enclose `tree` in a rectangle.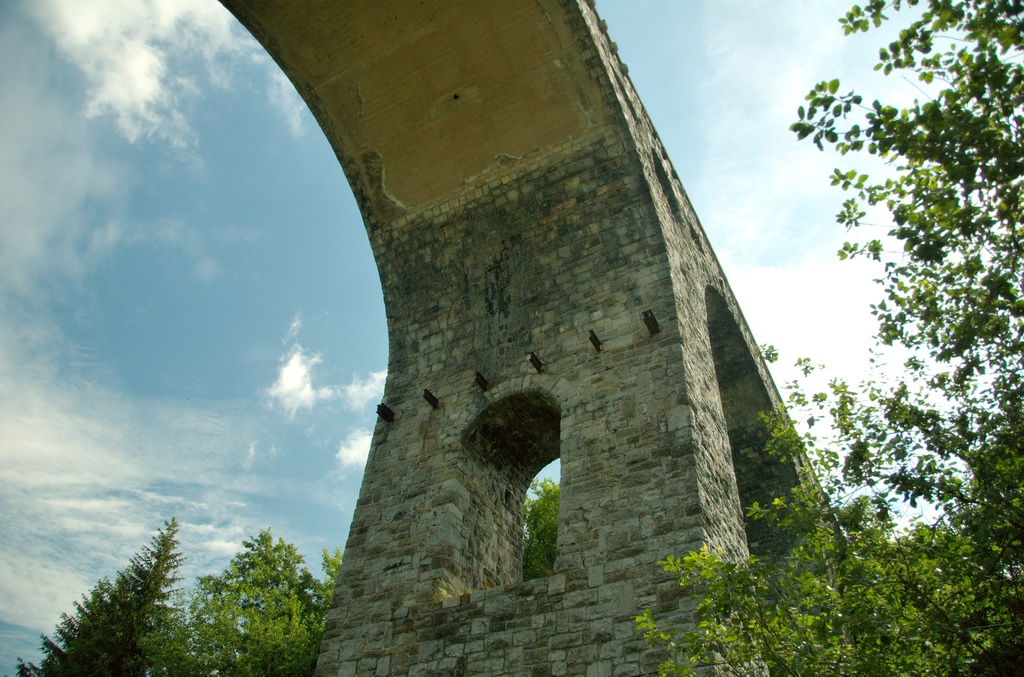
bbox(499, 475, 557, 568).
